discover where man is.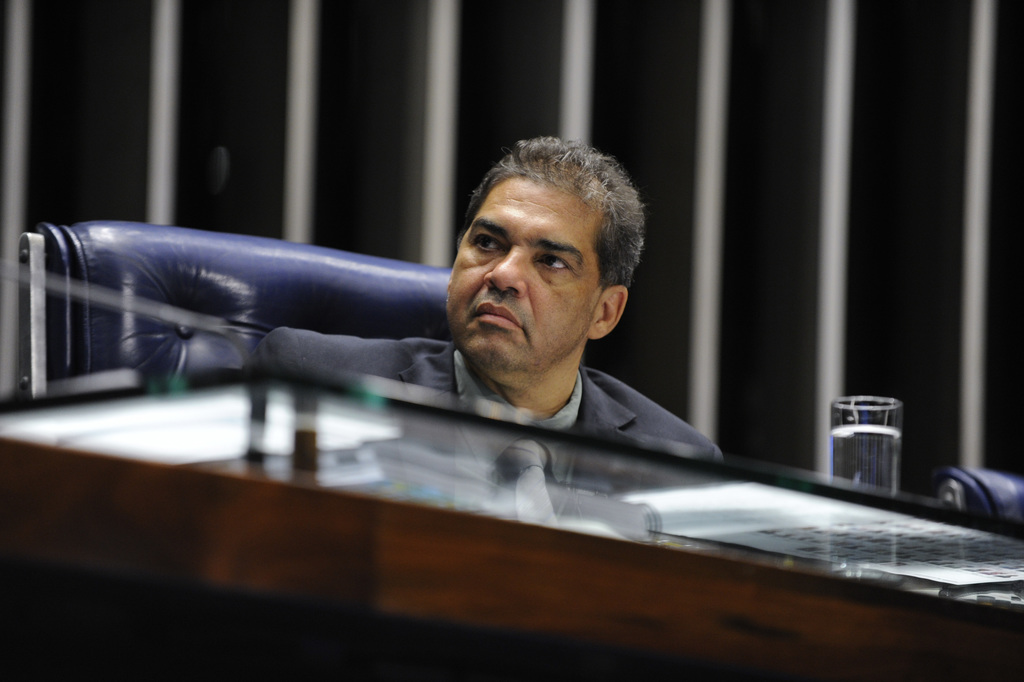
Discovered at [240, 138, 722, 460].
